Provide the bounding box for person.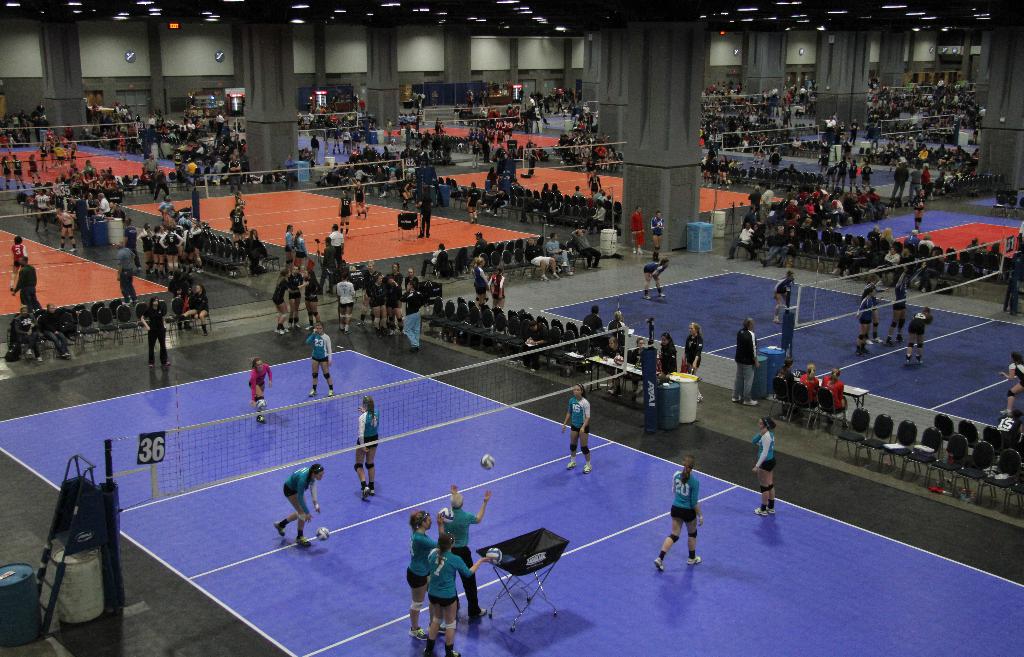
locate(489, 267, 508, 306).
